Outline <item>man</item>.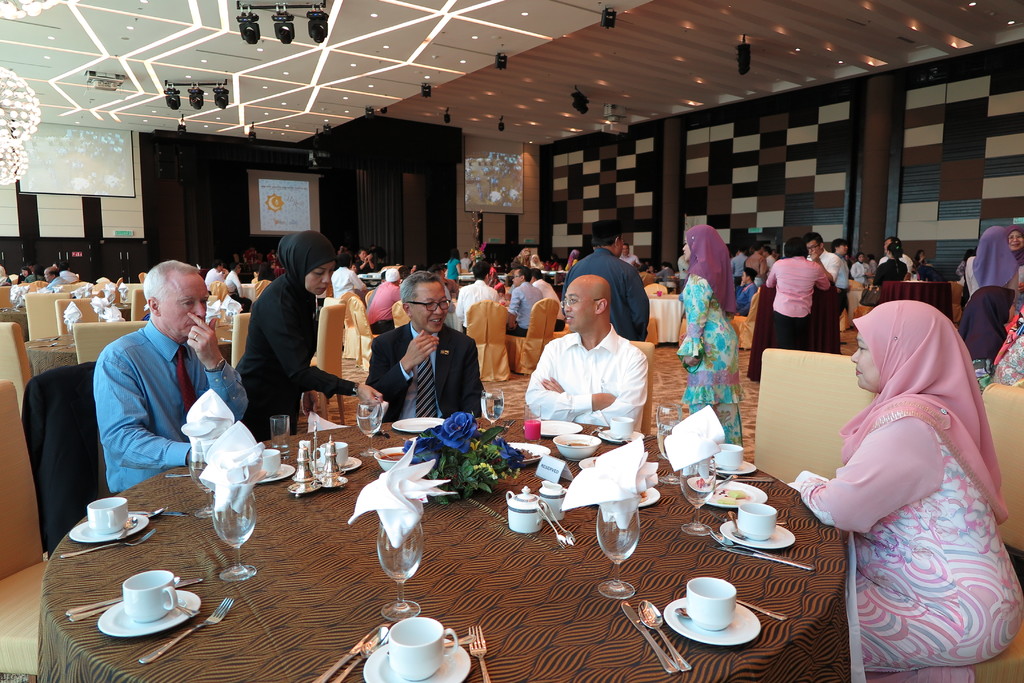
Outline: crop(803, 232, 841, 355).
